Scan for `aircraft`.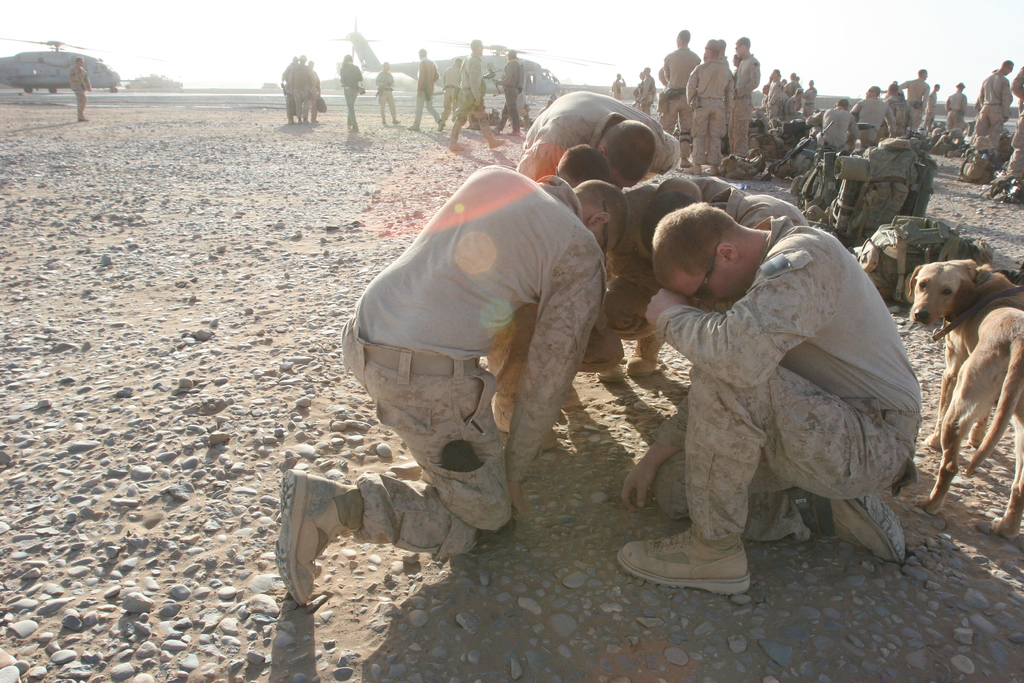
Scan result: 8 19 116 93.
